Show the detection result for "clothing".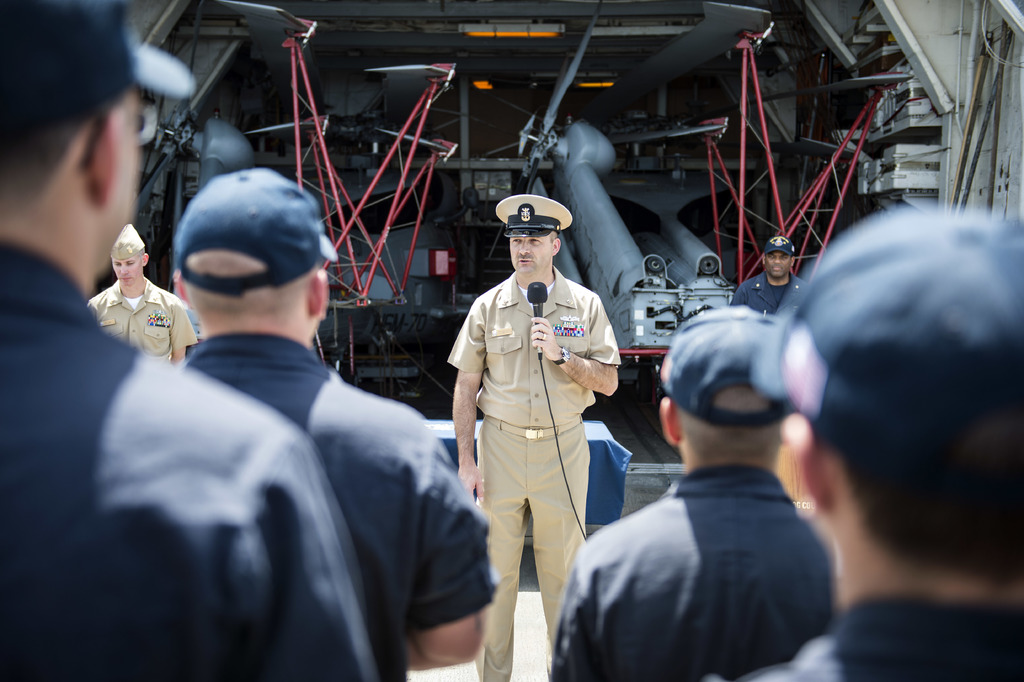
87,274,197,362.
